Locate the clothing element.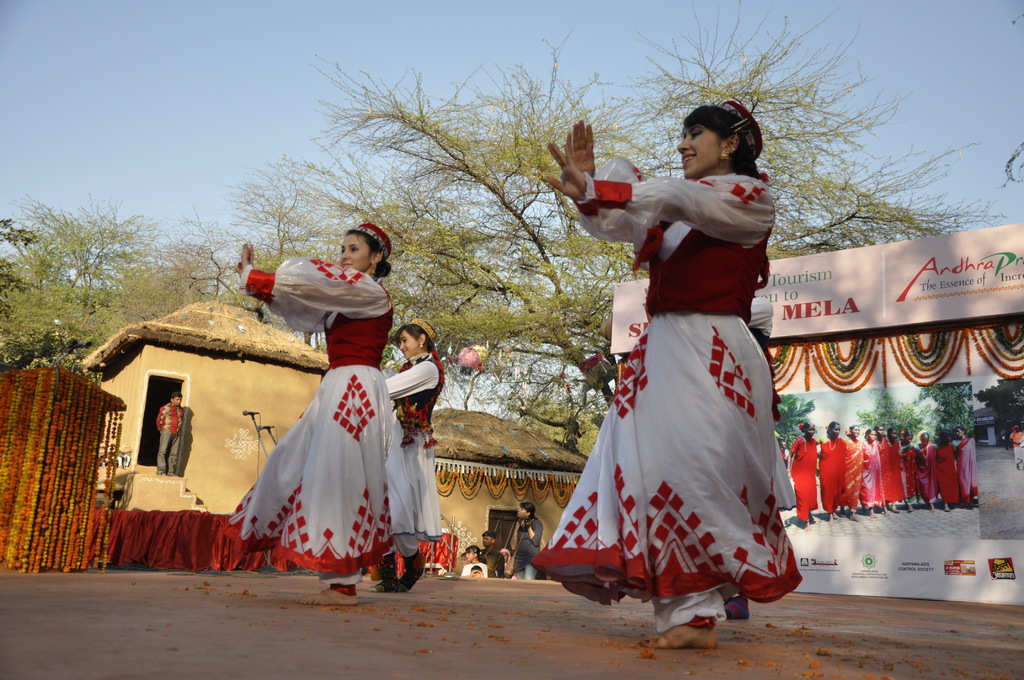
Element bbox: 377 353 444 538.
